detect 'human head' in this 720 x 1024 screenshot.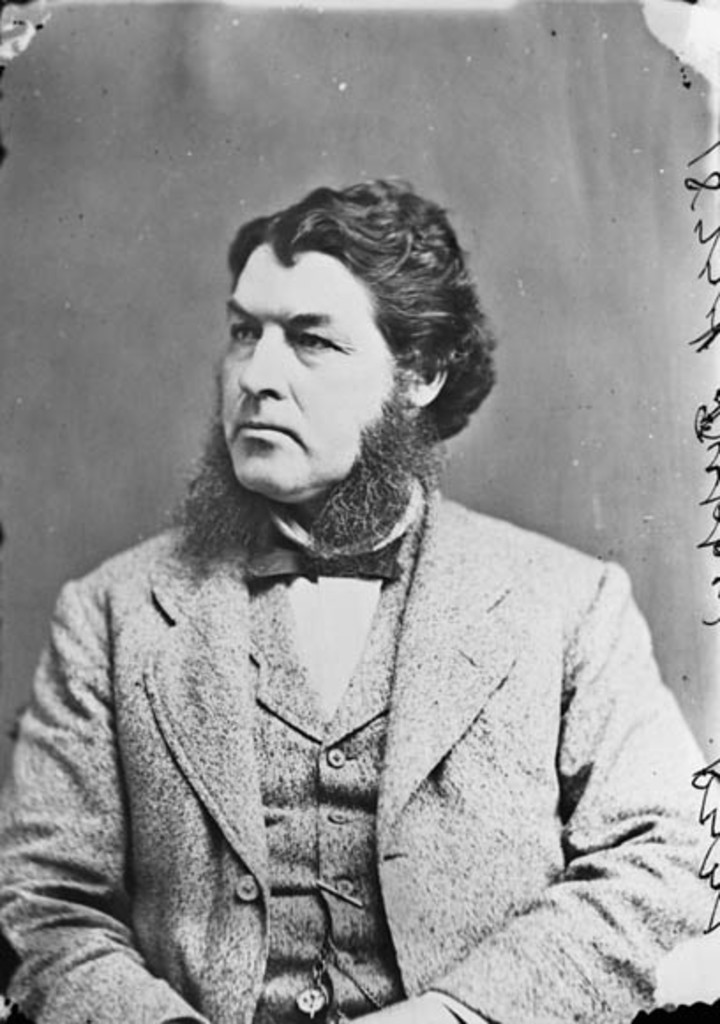
Detection: {"x1": 212, "y1": 169, "x2": 457, "y2": 477}.
